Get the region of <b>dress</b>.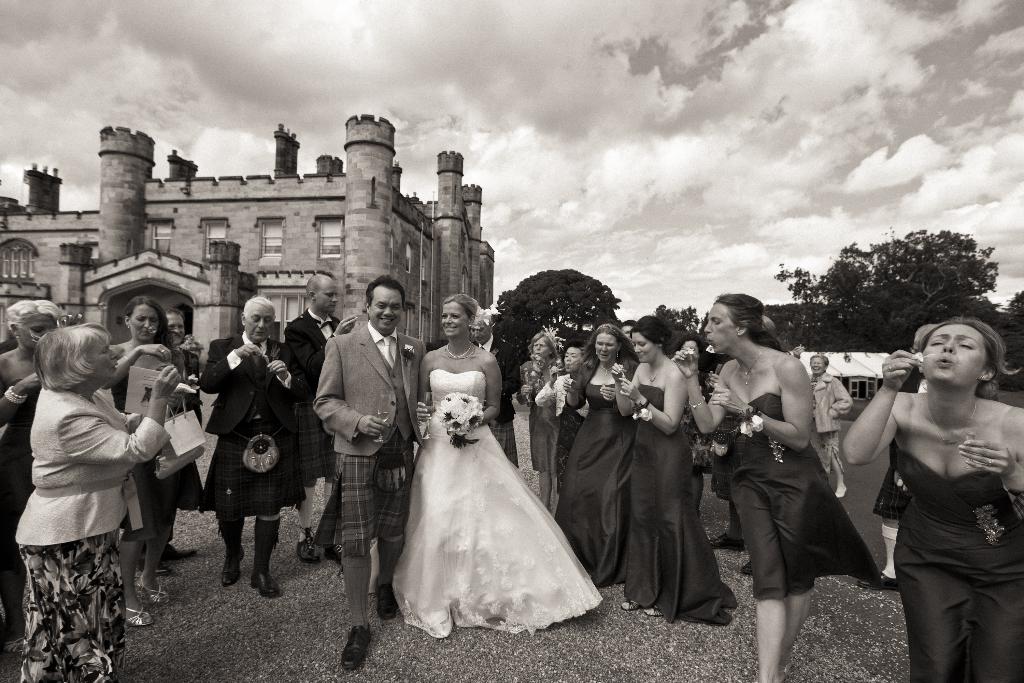
l=612, t=389, r=742, b=623.
